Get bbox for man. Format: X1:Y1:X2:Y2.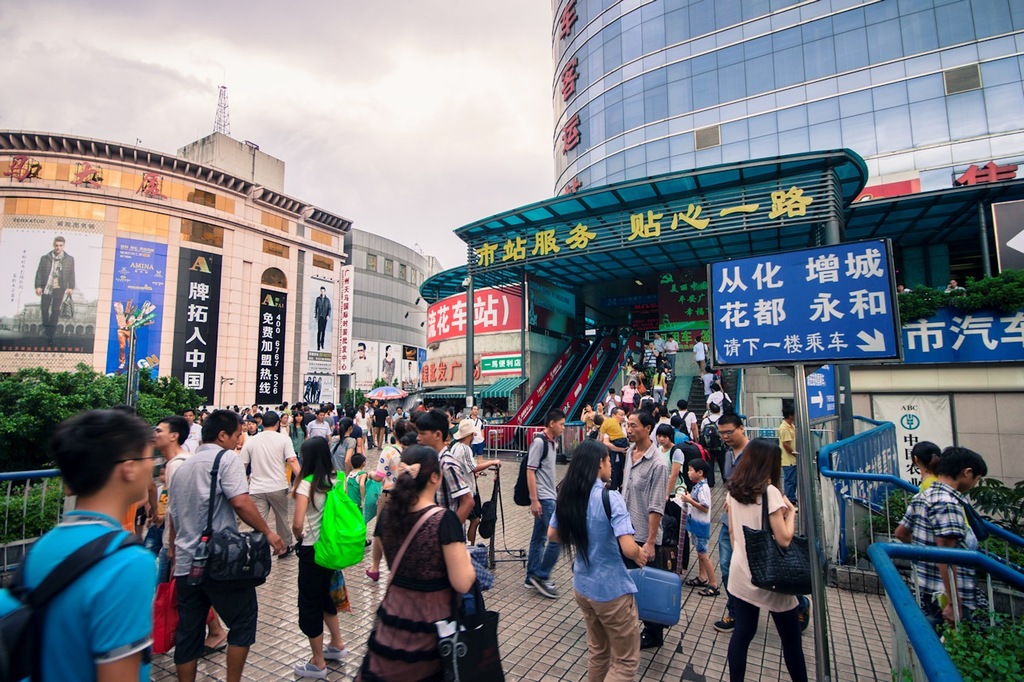
0:403:184:681.
